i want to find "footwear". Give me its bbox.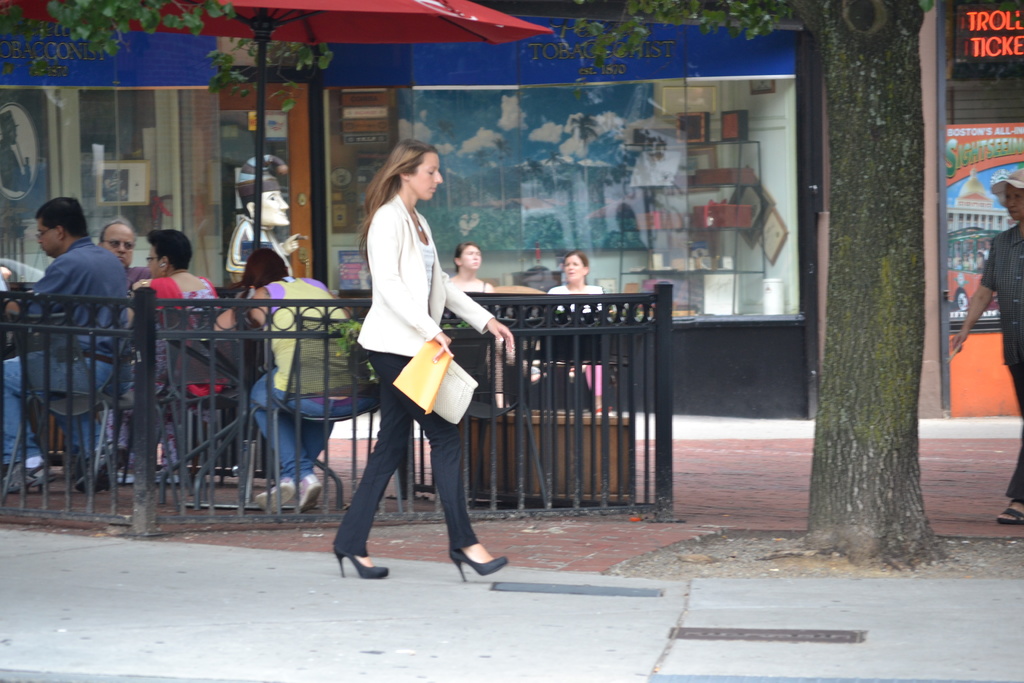
rect(257, 472, 301, 514).
